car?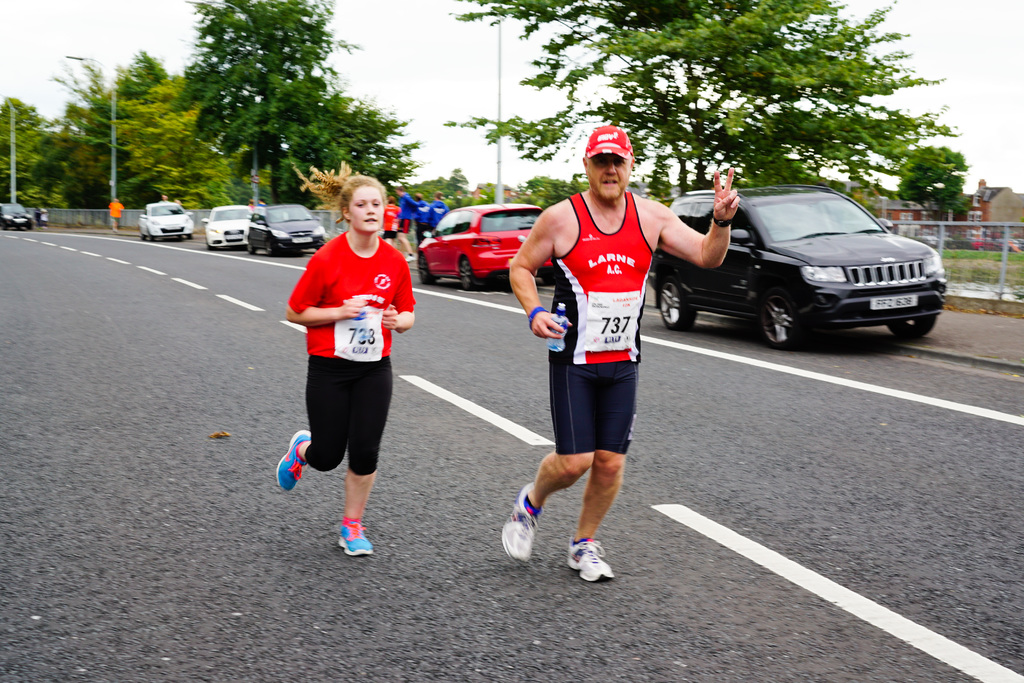
(247, 201, 327, 256)
